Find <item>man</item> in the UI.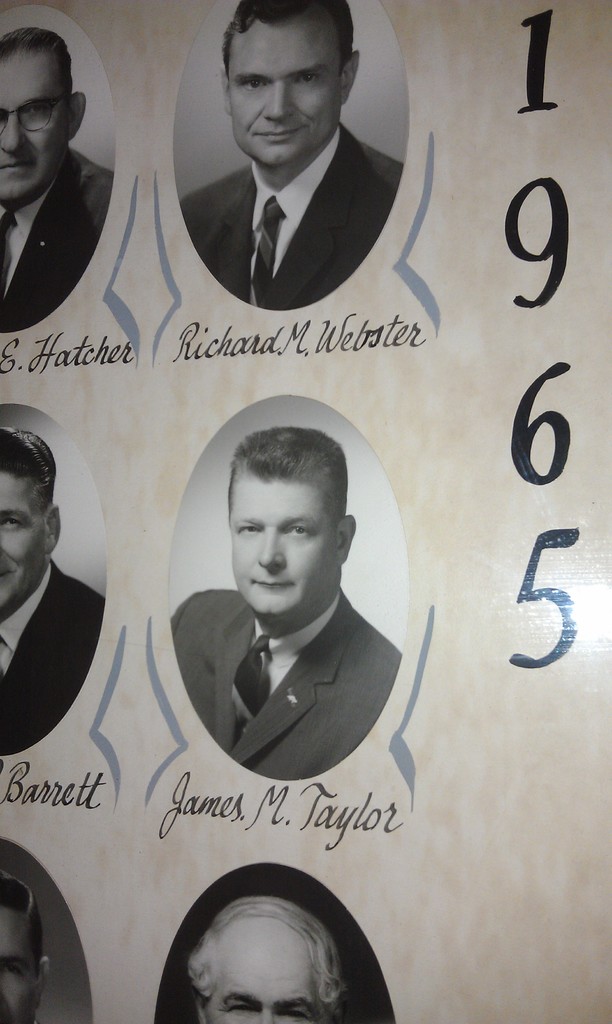
UI element at (x1=170, y1=19, x2=417, y2=306).
